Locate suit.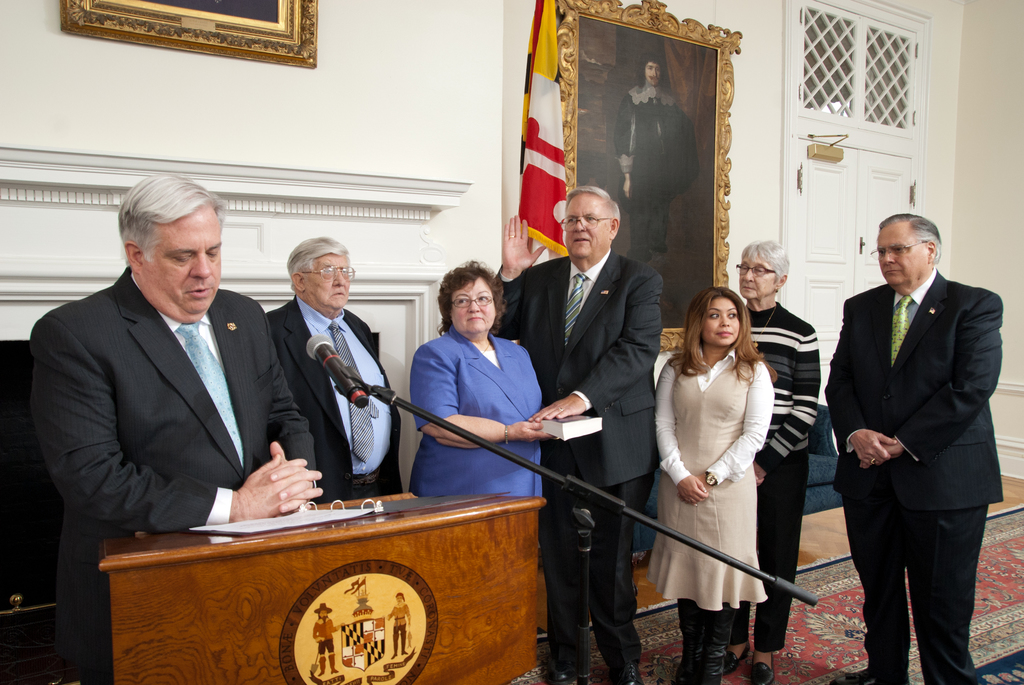
Bounding box: BBox(31, 262, 315, 684).
